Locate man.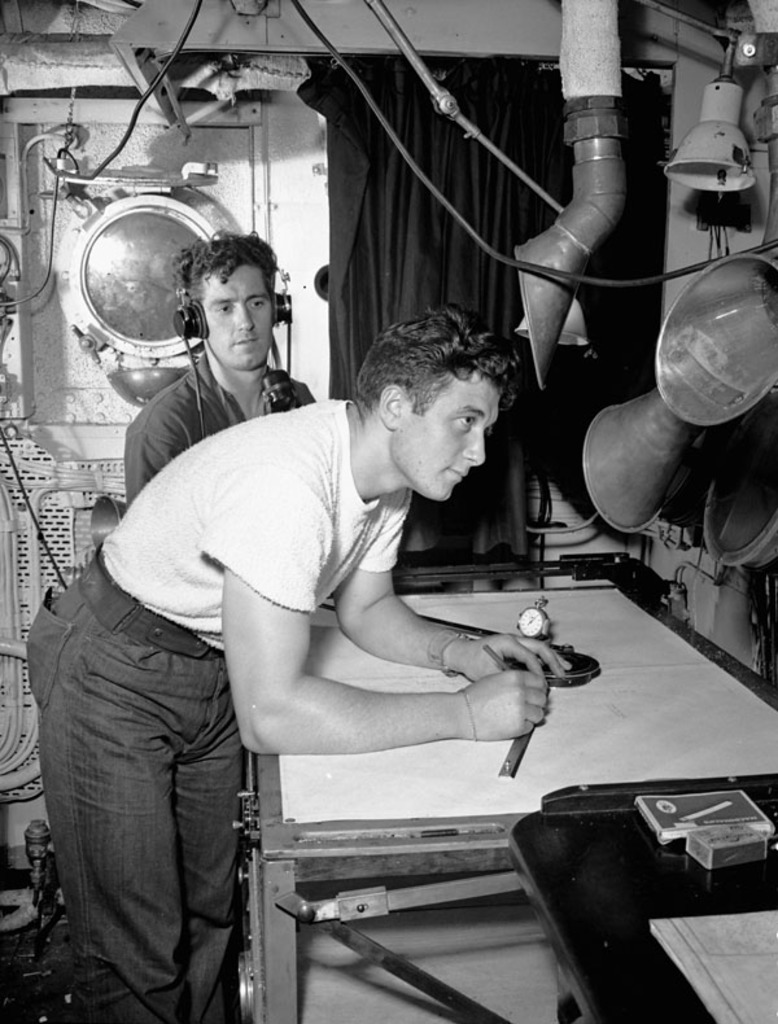
Bounding box: select_region(25, 305, 572, 1023).
